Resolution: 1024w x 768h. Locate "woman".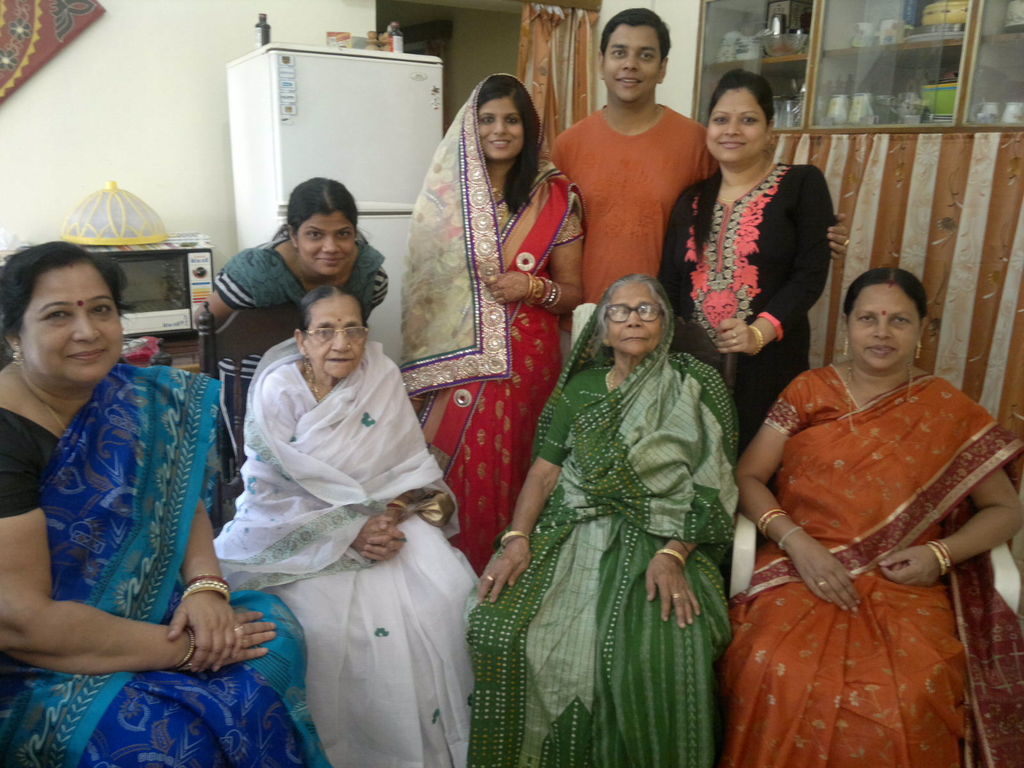
region(205, 179, 385, 477).
